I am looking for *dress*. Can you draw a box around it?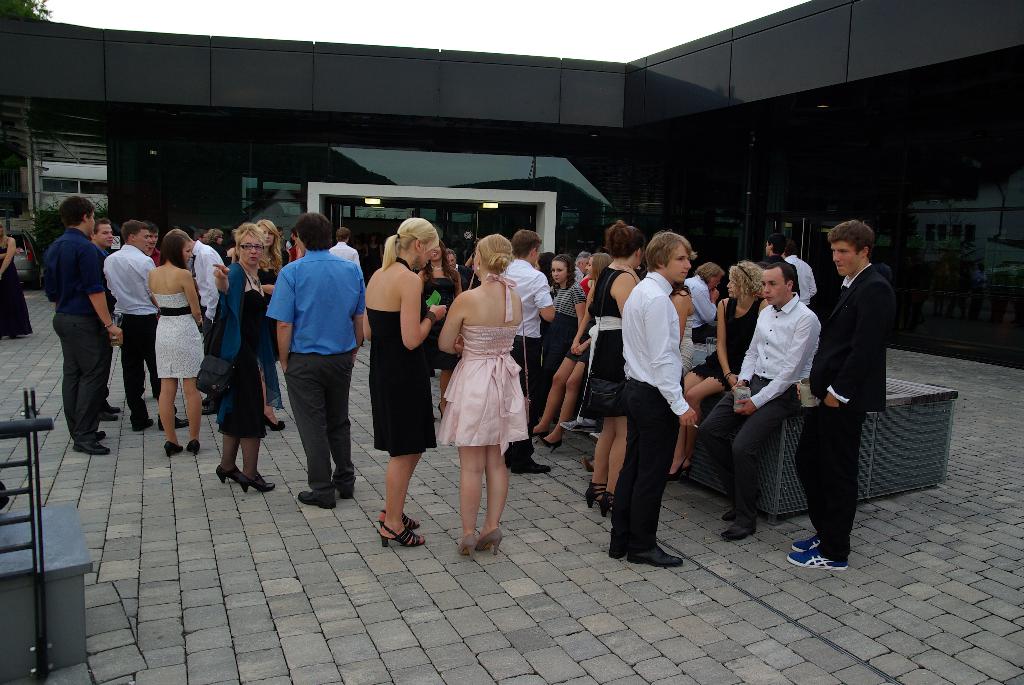
Sure, the bounding box is 691:299:762:391.
